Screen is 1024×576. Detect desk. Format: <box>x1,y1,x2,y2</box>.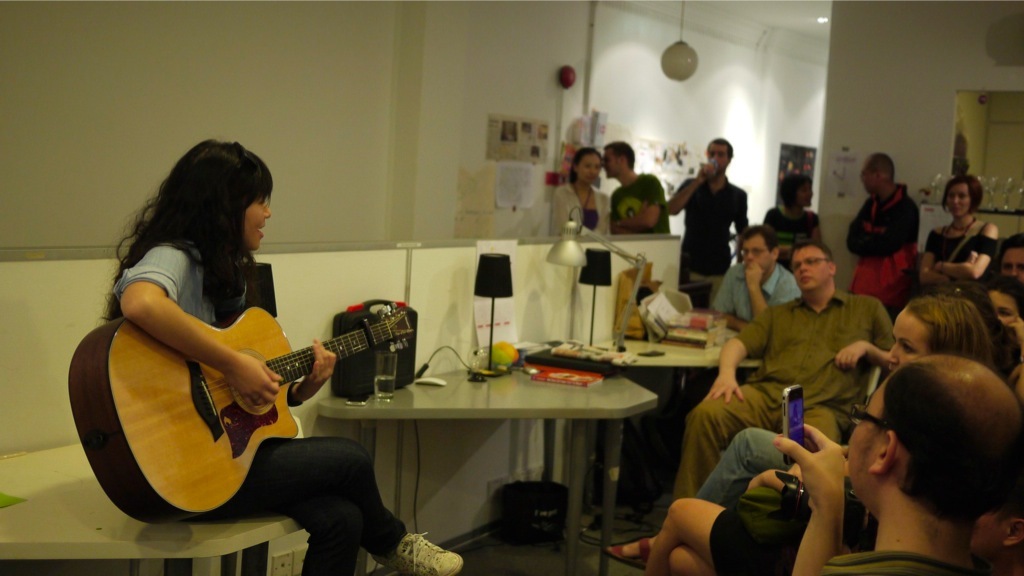
<box>553,328,766,550</box>.
